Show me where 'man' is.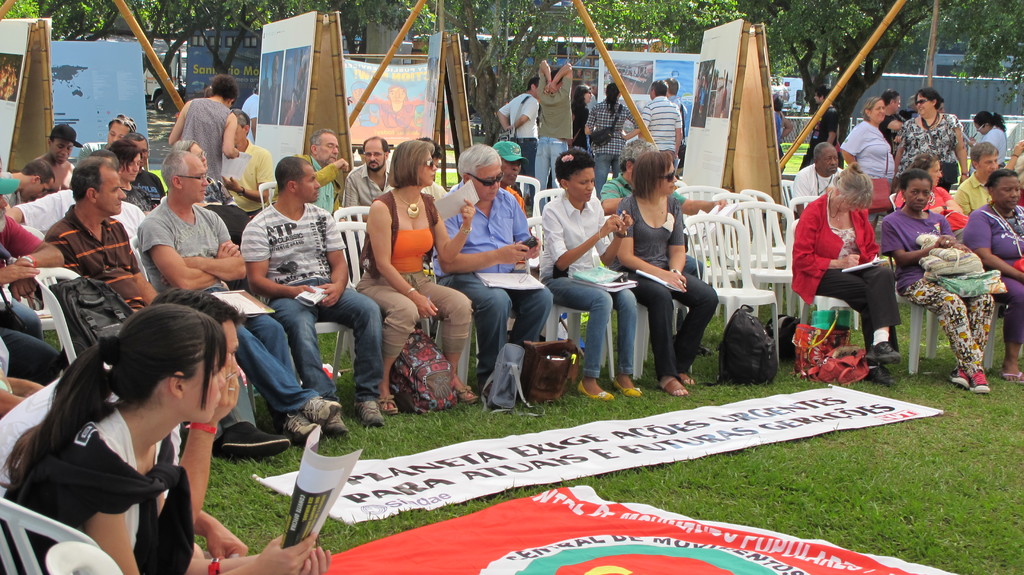
'man' is at l=0, t=156, r=56, b=205.
